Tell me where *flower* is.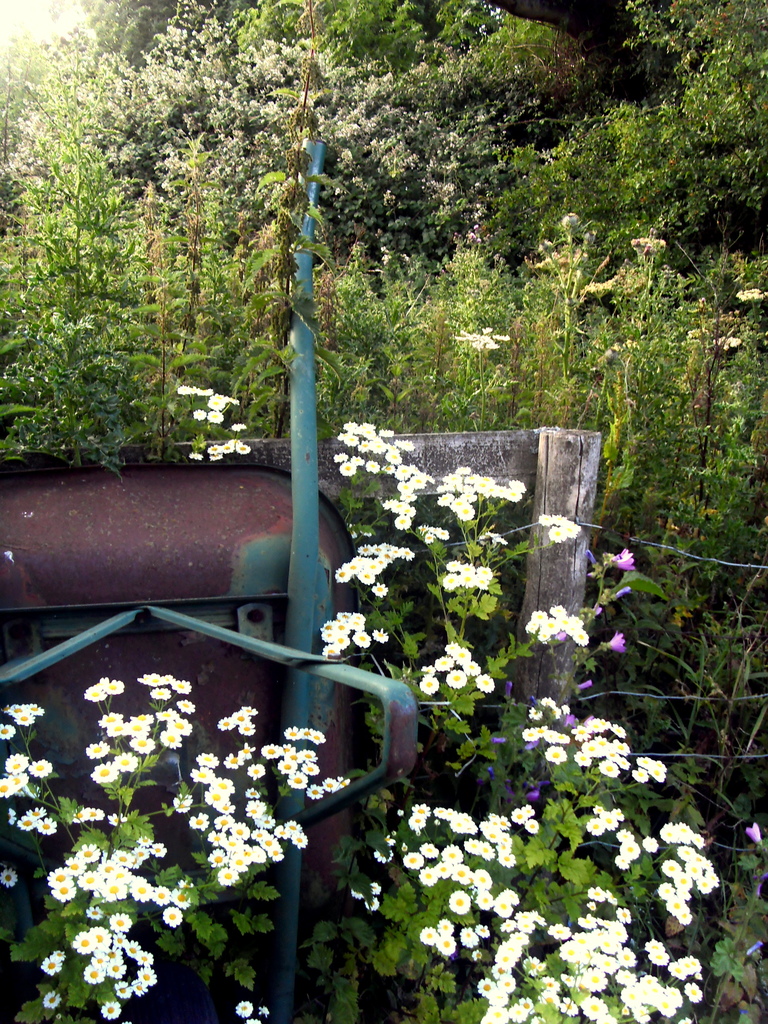
*flower* is at <region>611, 545, 636, 567</region>.
